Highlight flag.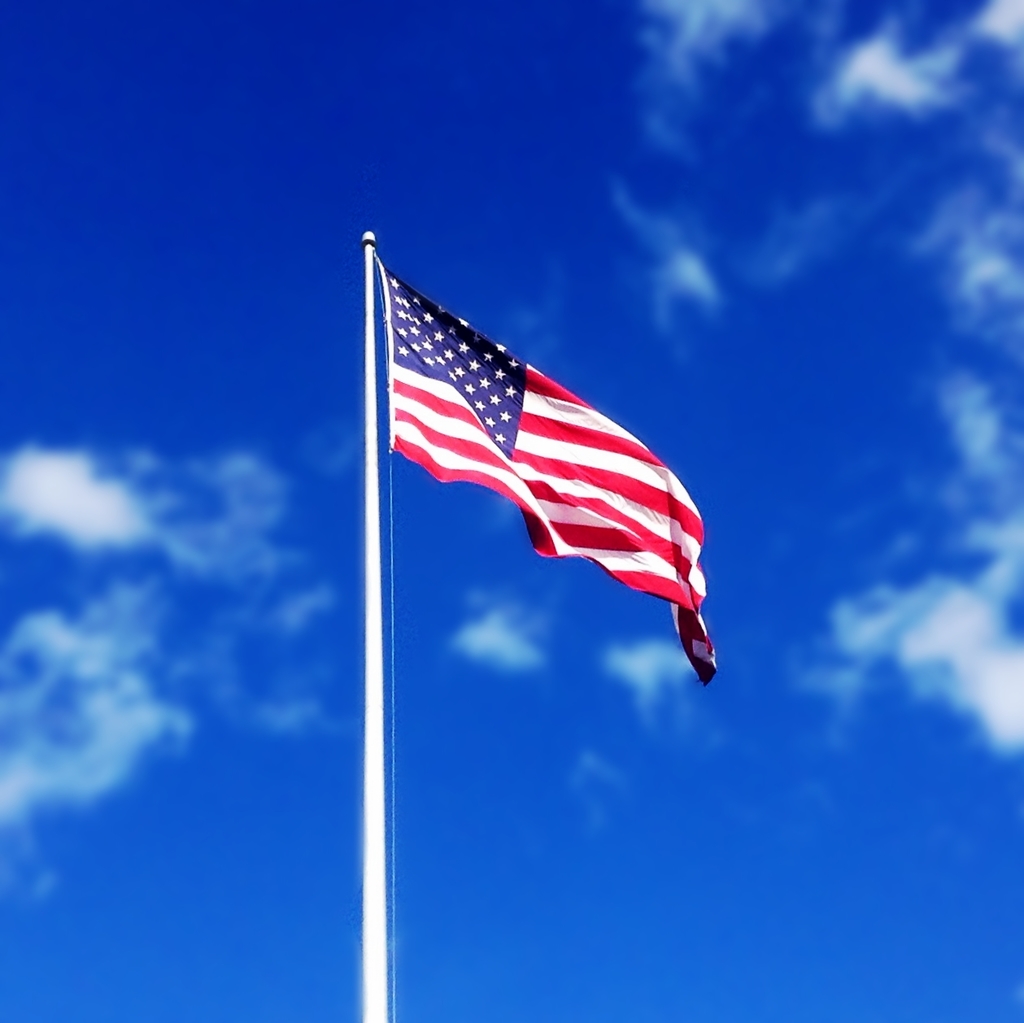
Highlighted region: x1=386, y1=265, x2=723, y2=686.
